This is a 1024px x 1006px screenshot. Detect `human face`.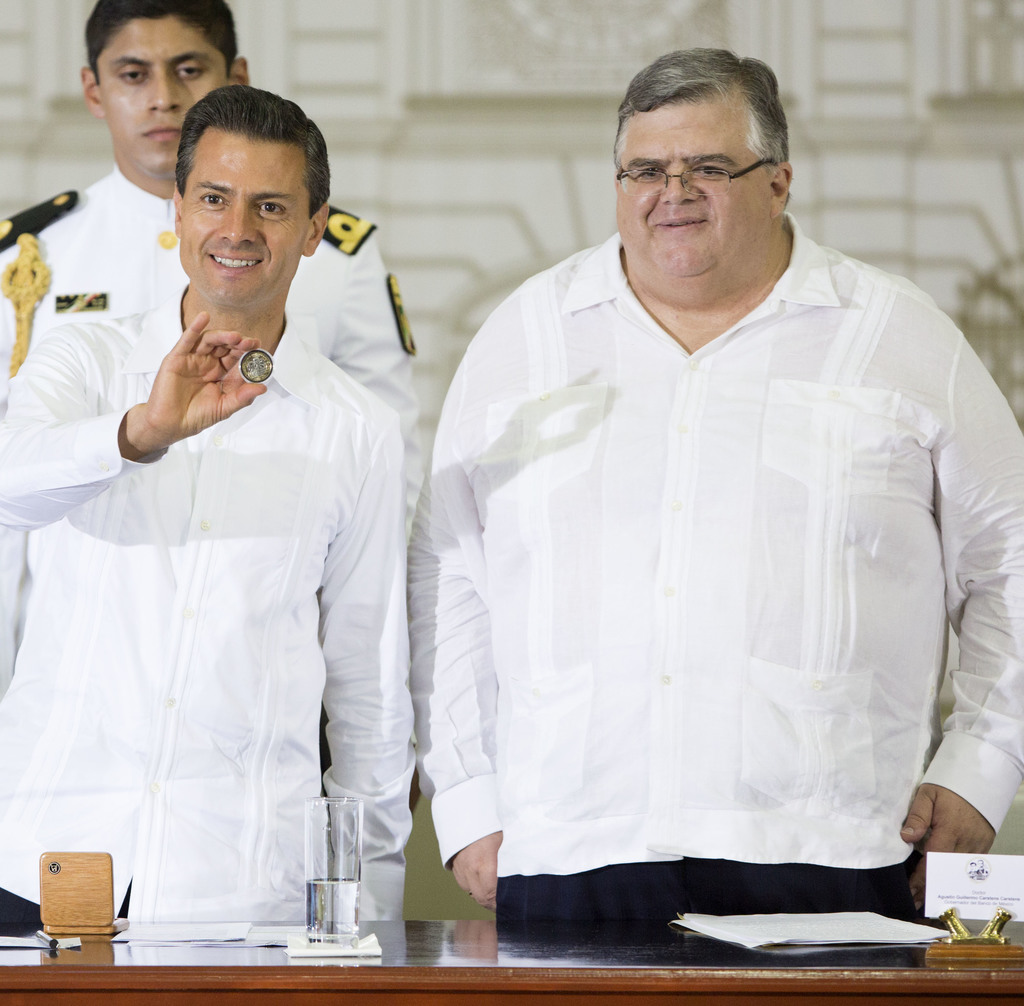
detection(611, 93, 778, 282).
